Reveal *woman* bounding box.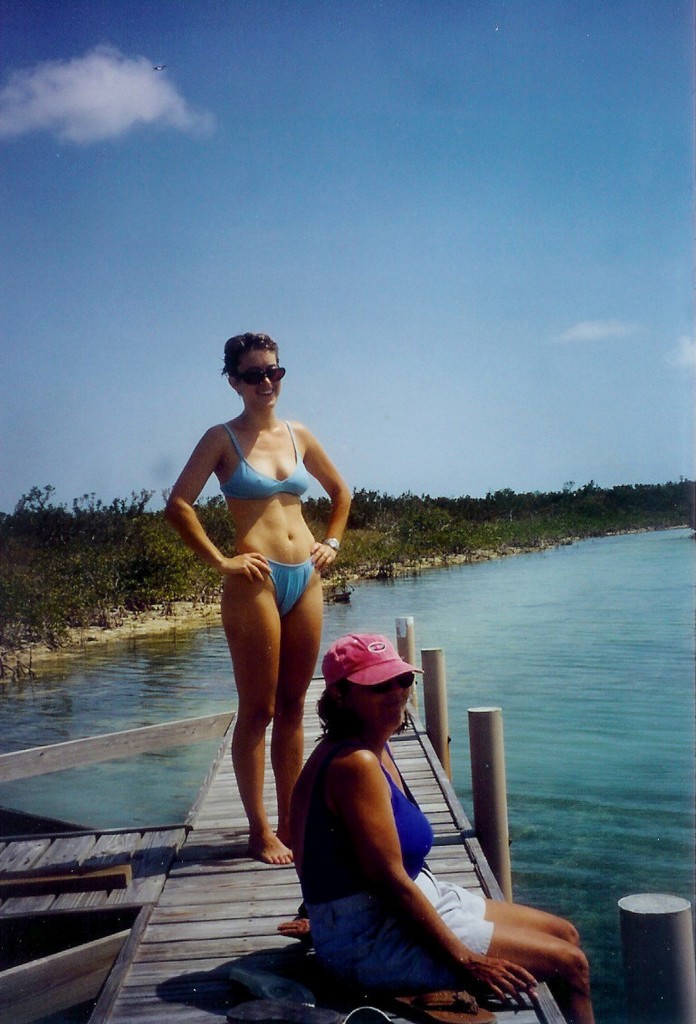
Revealed: 272,631,605,1023.
